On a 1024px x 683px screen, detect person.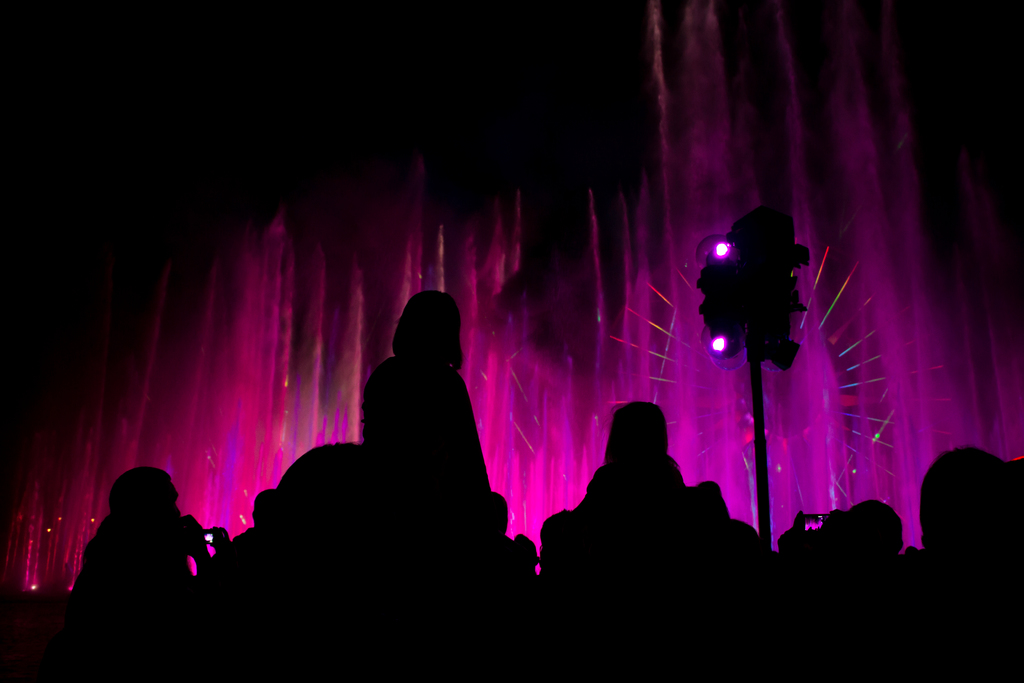
(758, 498, 907, 682).
